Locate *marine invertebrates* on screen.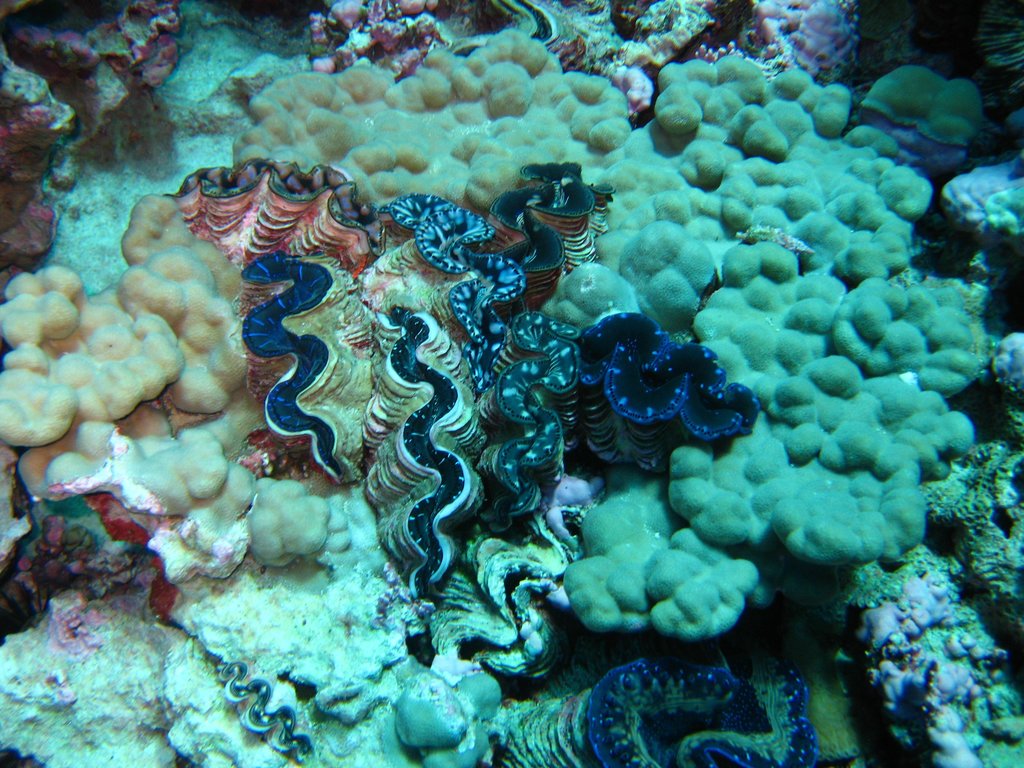
On screen at detection(348, 182, 546, 620).
